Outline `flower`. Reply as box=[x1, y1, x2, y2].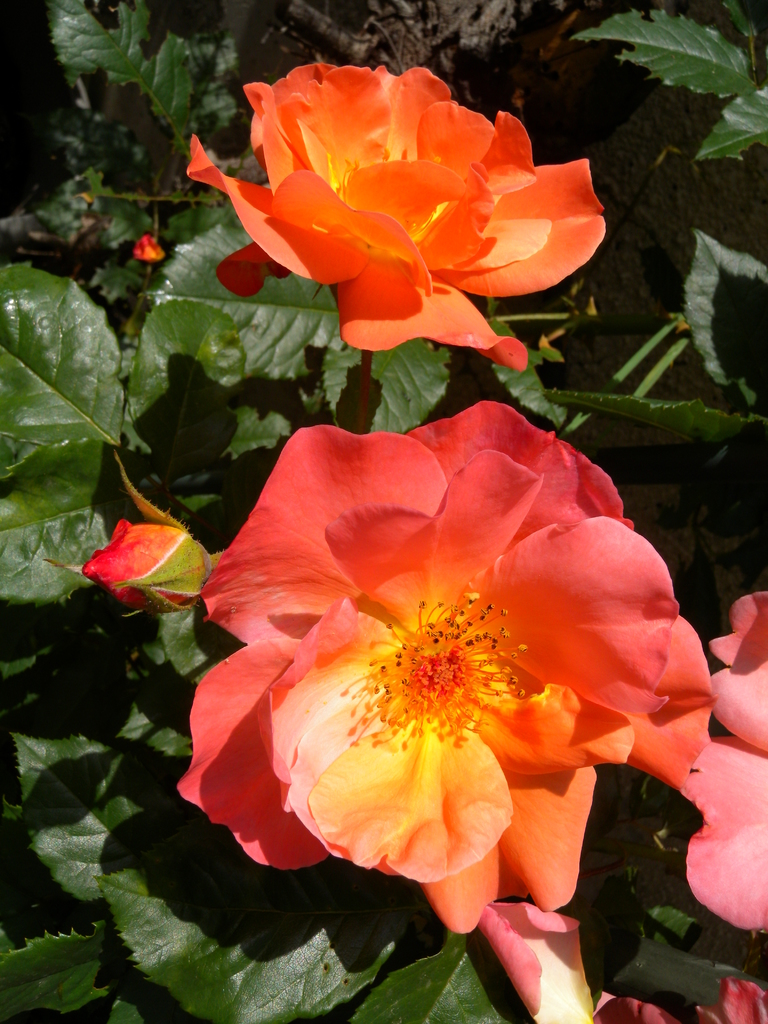
box=[654, 586, 767, 939].
